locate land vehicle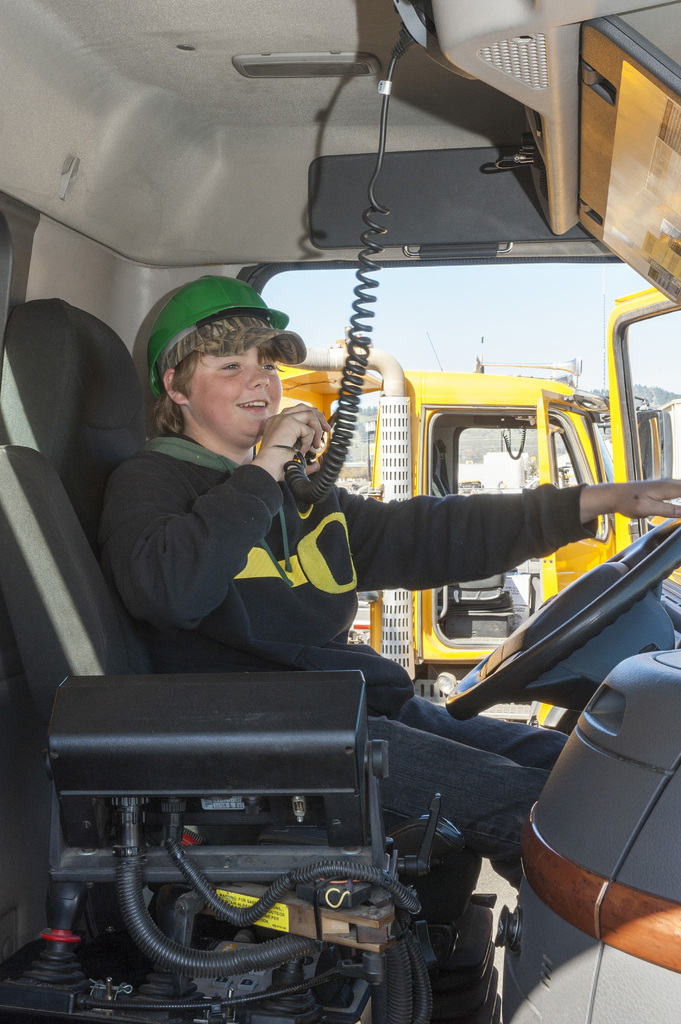
bbox=[0, 0, 680, 1023]
